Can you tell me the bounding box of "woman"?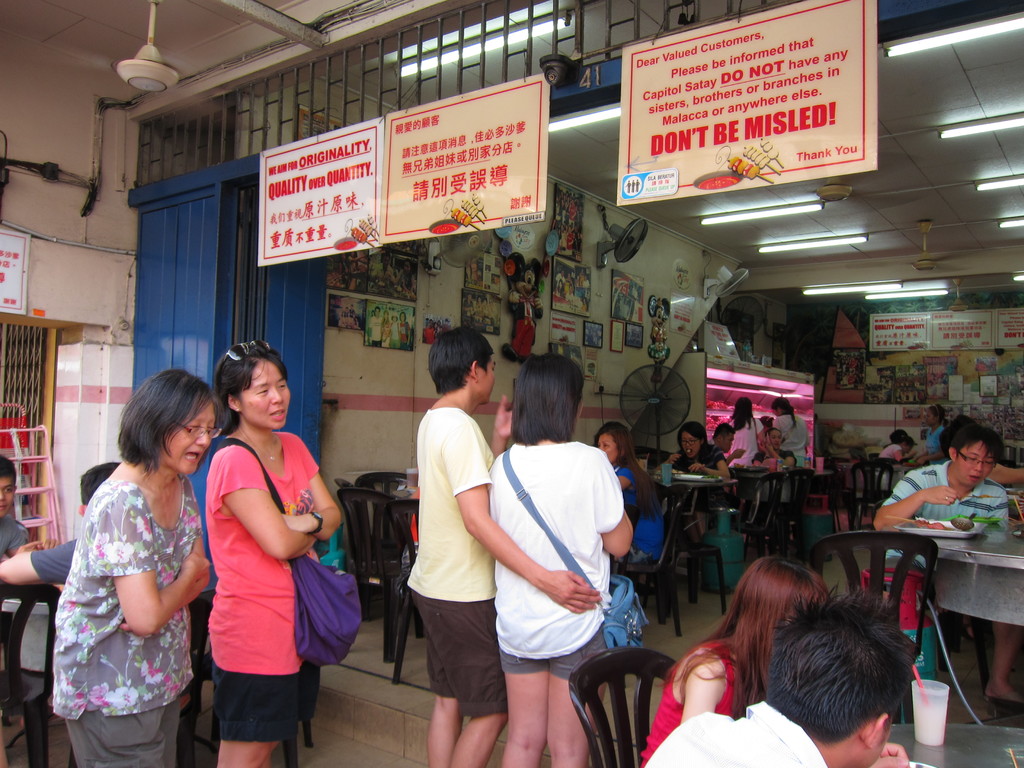
detection(36, 363, 223, 767).
